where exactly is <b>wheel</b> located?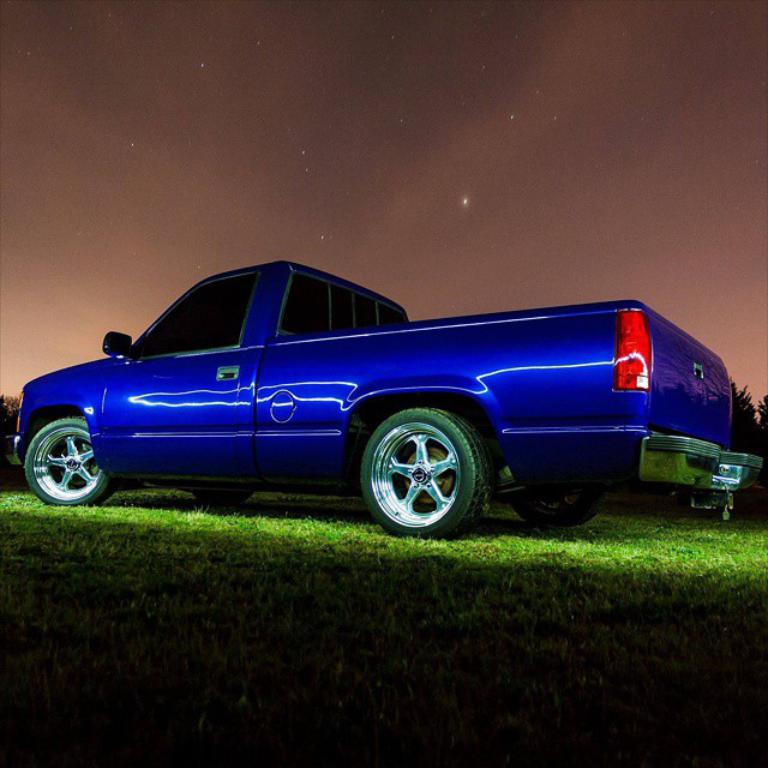
Its bounding box is left=187, top=482, right=246, bottom=509.
